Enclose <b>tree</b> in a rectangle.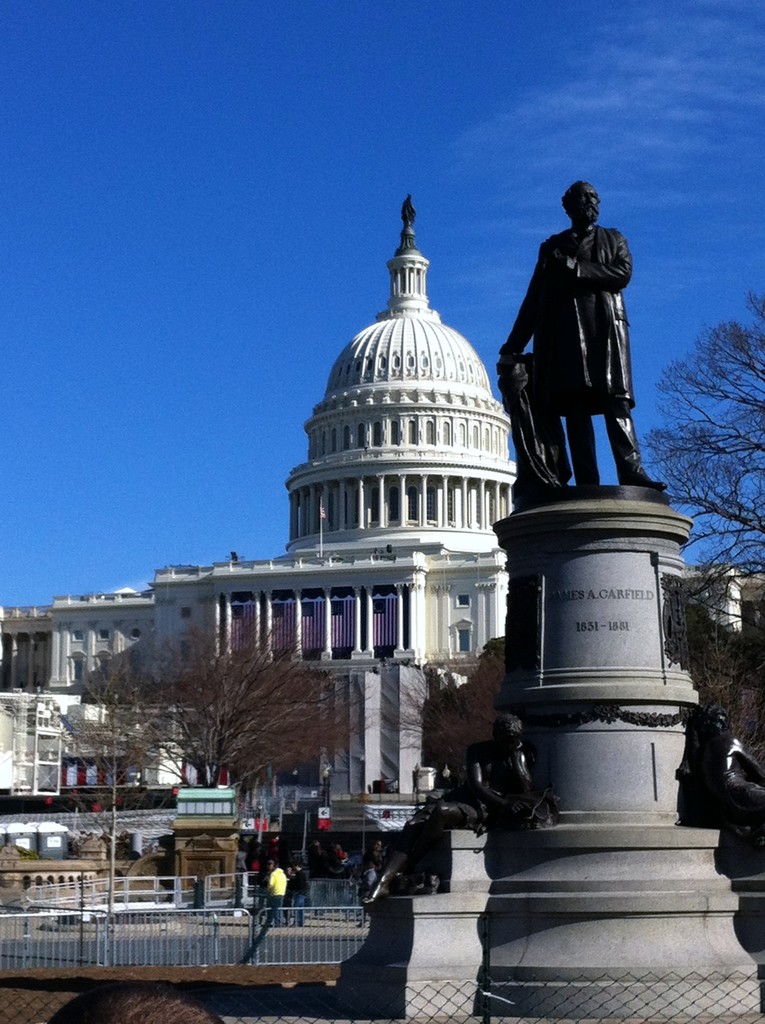
Rect(377, 643, 515, 778).
